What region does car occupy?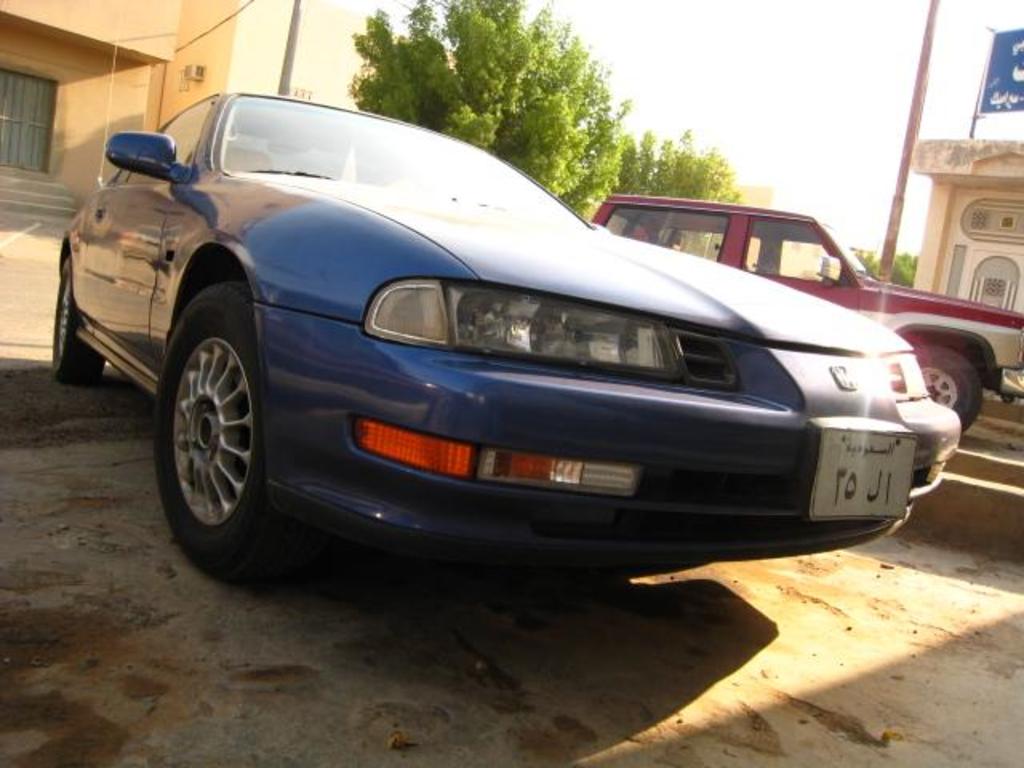
(35,90,963,597).
